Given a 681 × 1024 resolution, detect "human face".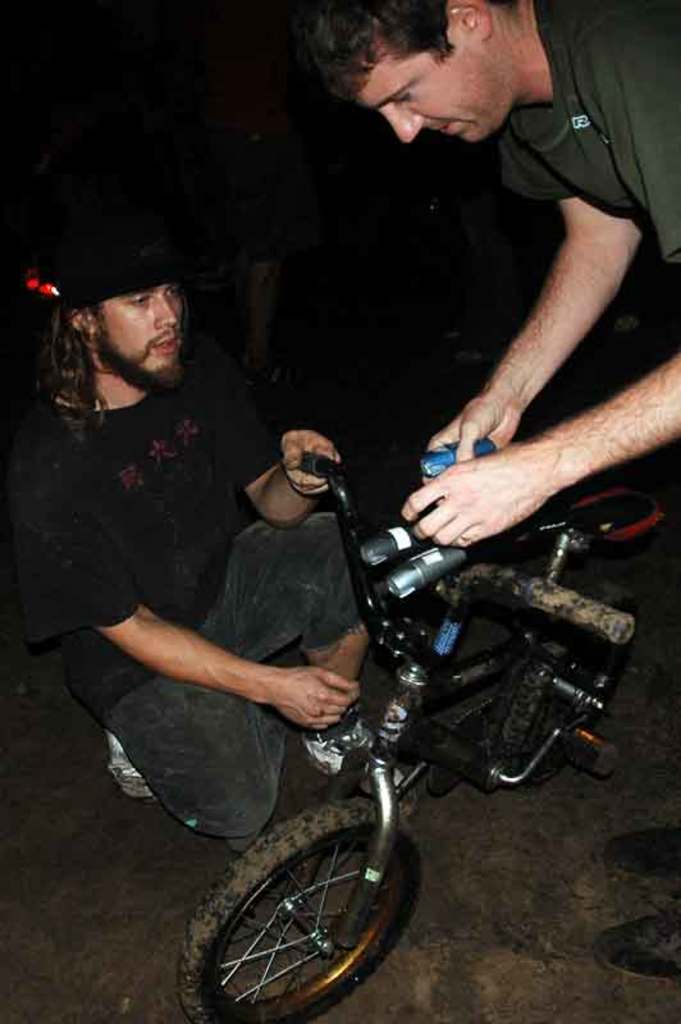
locate(358, 50, 512, 148).
